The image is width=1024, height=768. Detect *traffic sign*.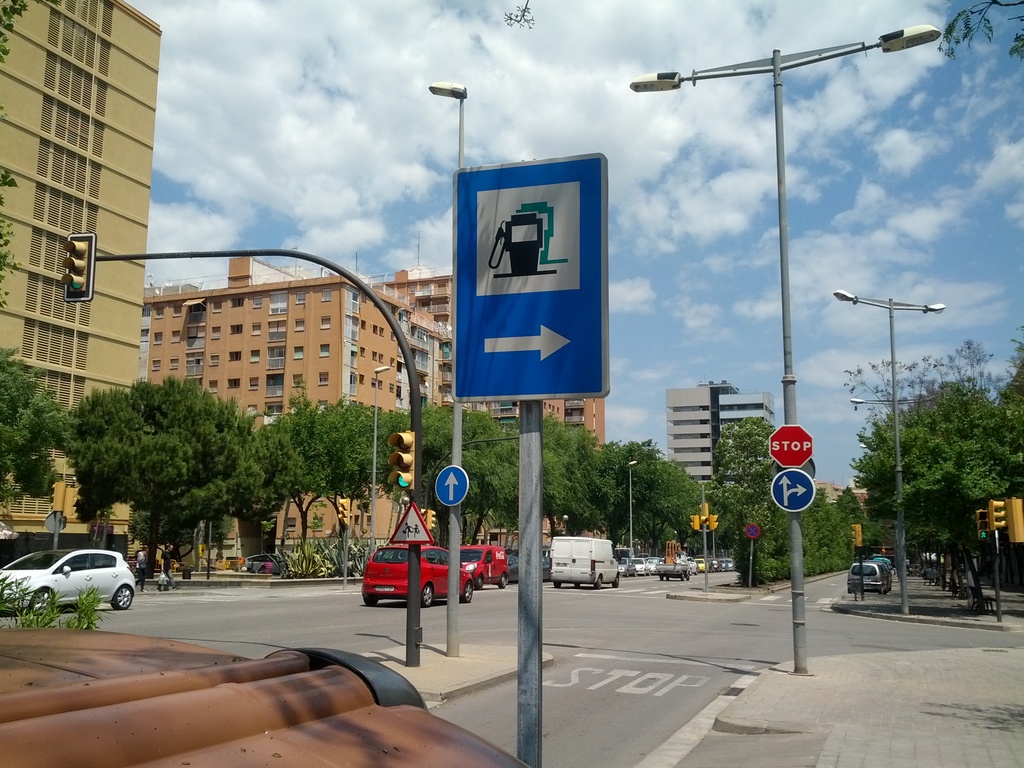
Detection: bbox=(390, 505, 433, 547).
